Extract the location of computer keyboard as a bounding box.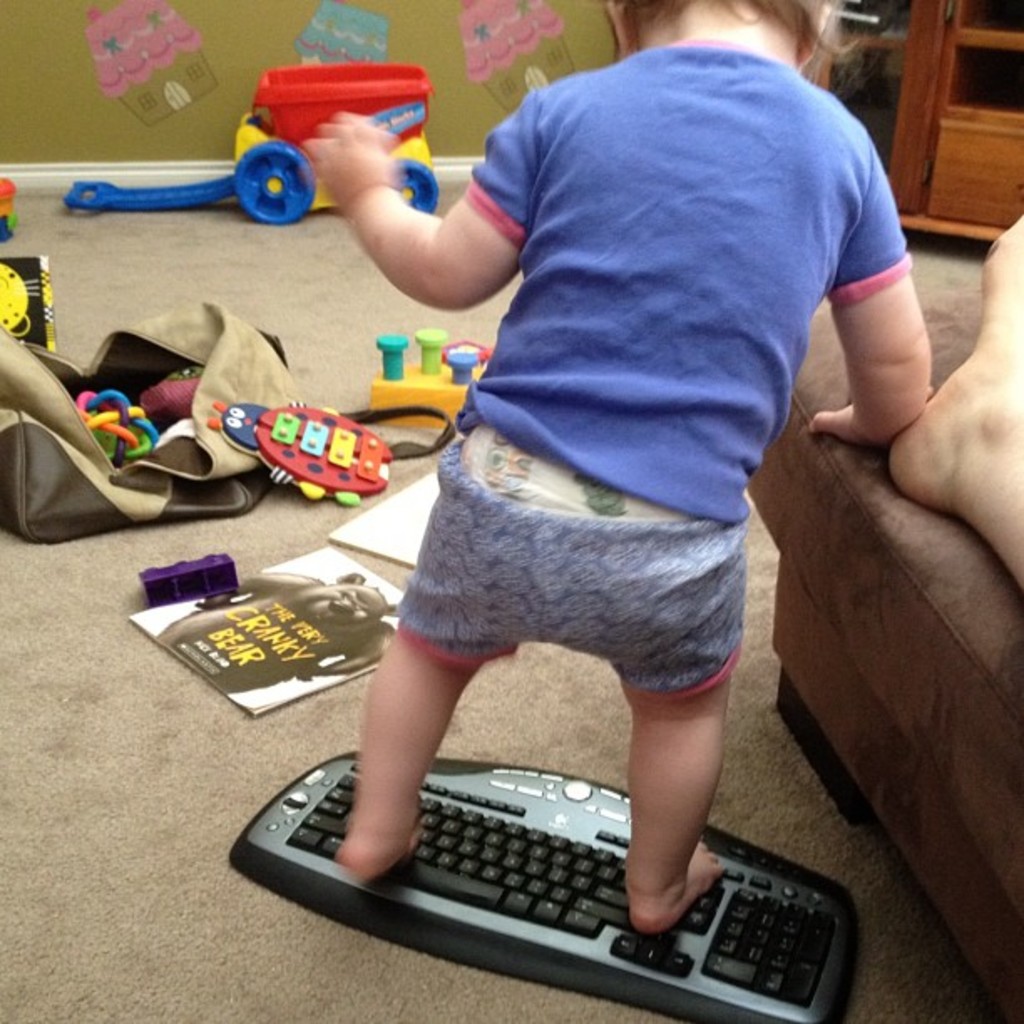
231:746:858:1022.
